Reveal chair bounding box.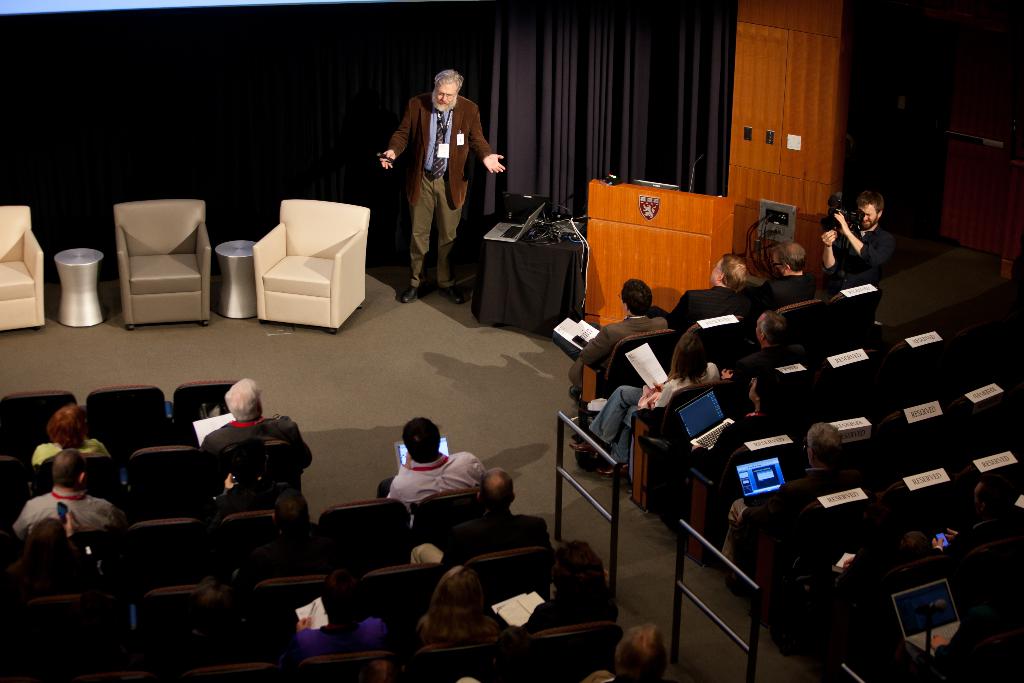
Revealed: <bbox>317, 495, 420, 588</bbox>.
